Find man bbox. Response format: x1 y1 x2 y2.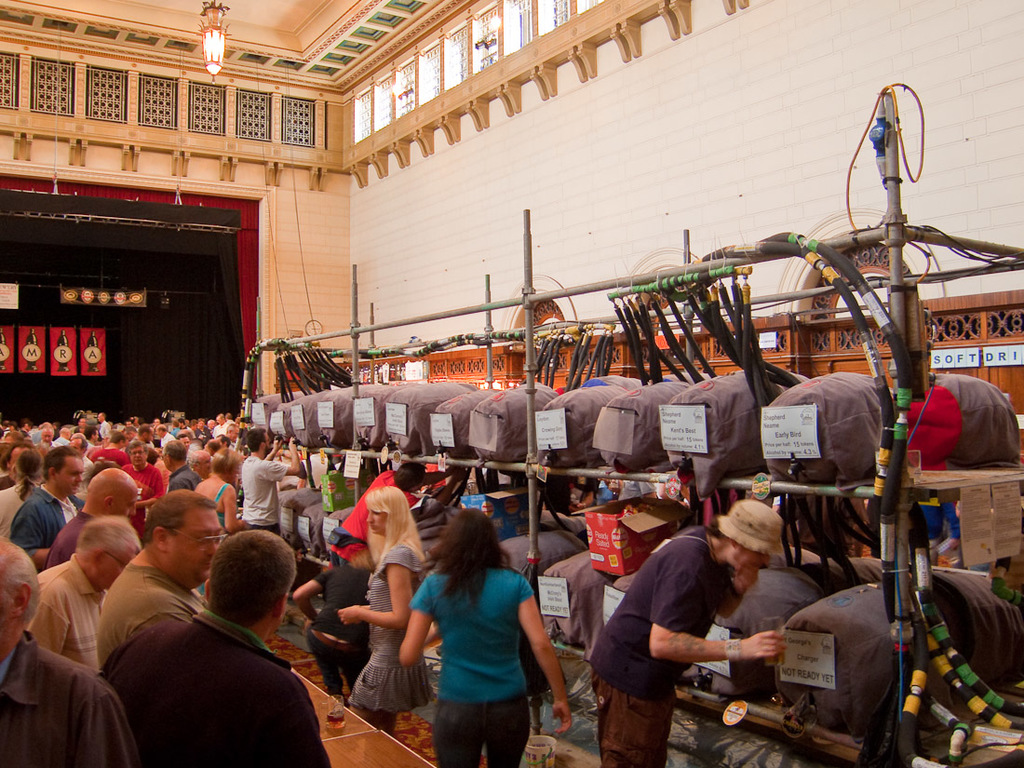
96 486 224 670.
